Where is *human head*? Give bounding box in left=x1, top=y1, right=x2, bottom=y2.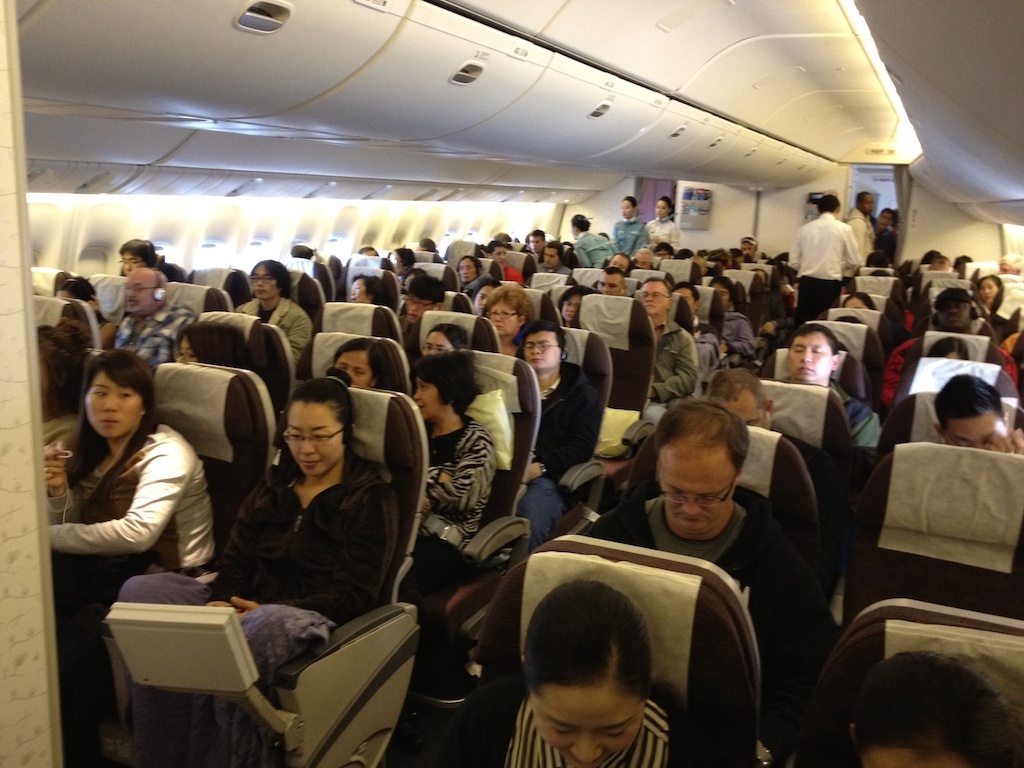
left=708, top=247, right=733, bottom=267.
